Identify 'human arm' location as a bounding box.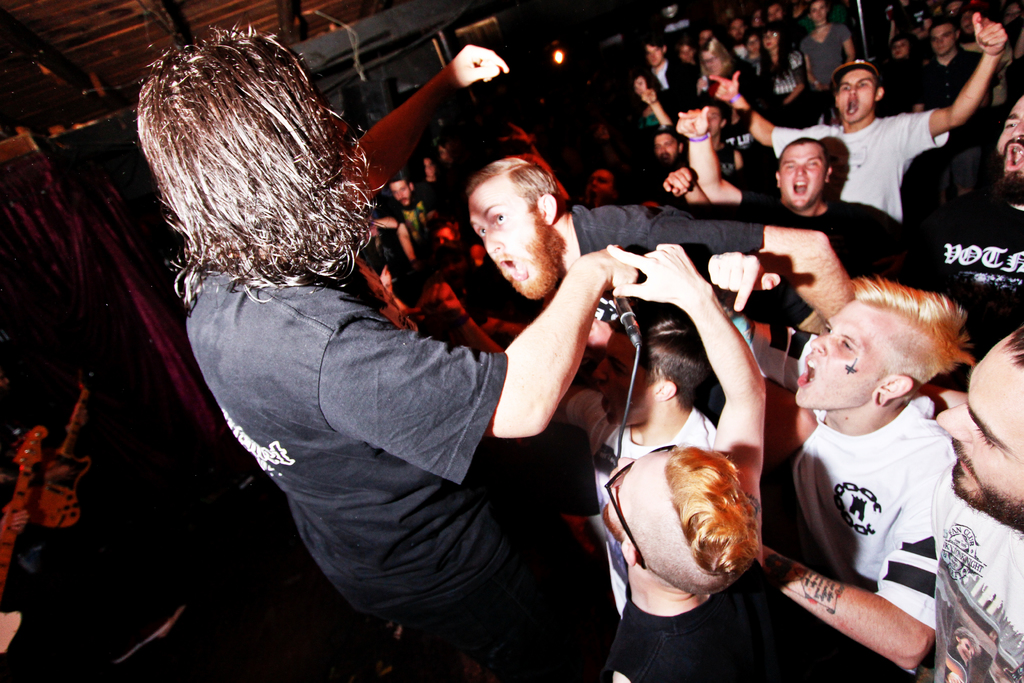
l=662, t=162, r=705, b=206.
